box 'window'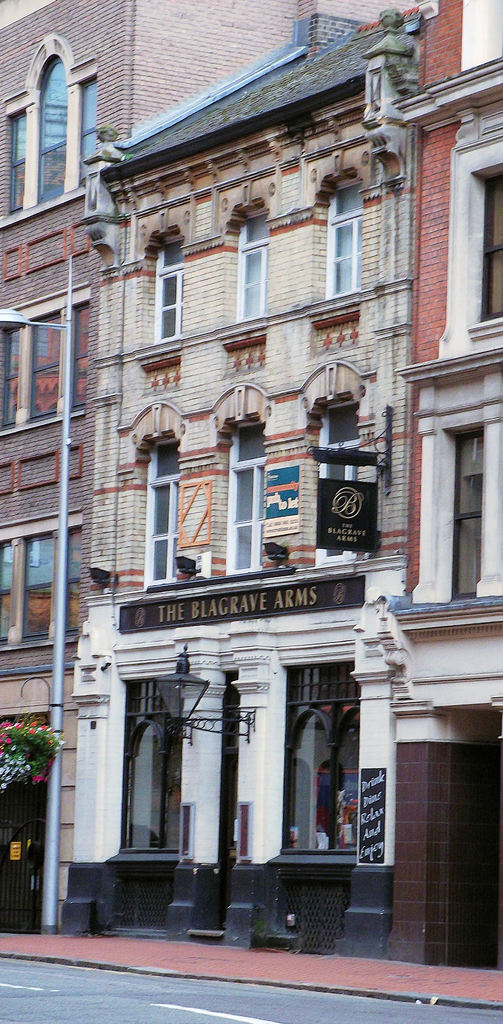
pyautogui.locateOnScreen(144, 450, 177, 578)
